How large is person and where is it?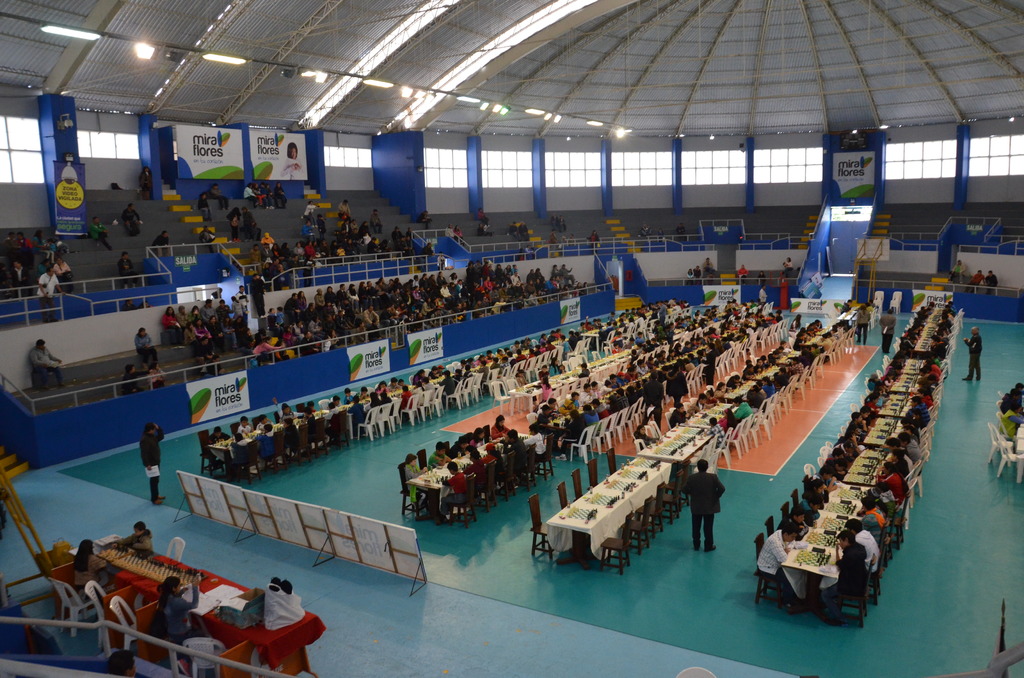
Bounding box: <box>232,433,249,460</box>.
